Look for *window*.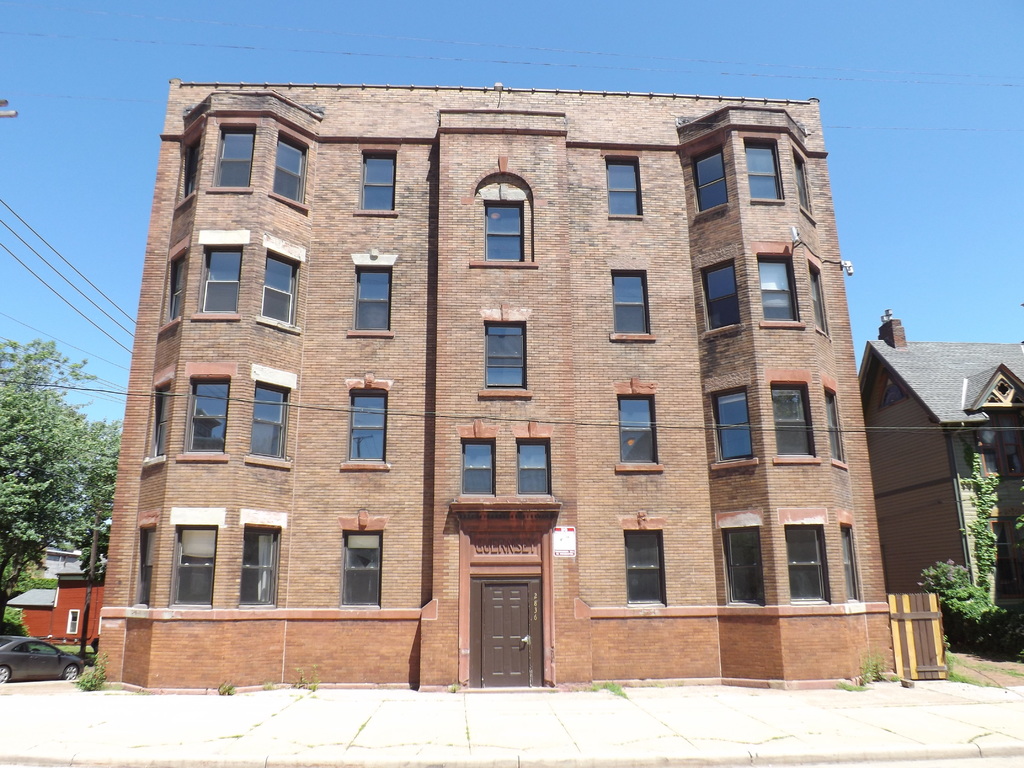
Found: 169 524 218 611.
